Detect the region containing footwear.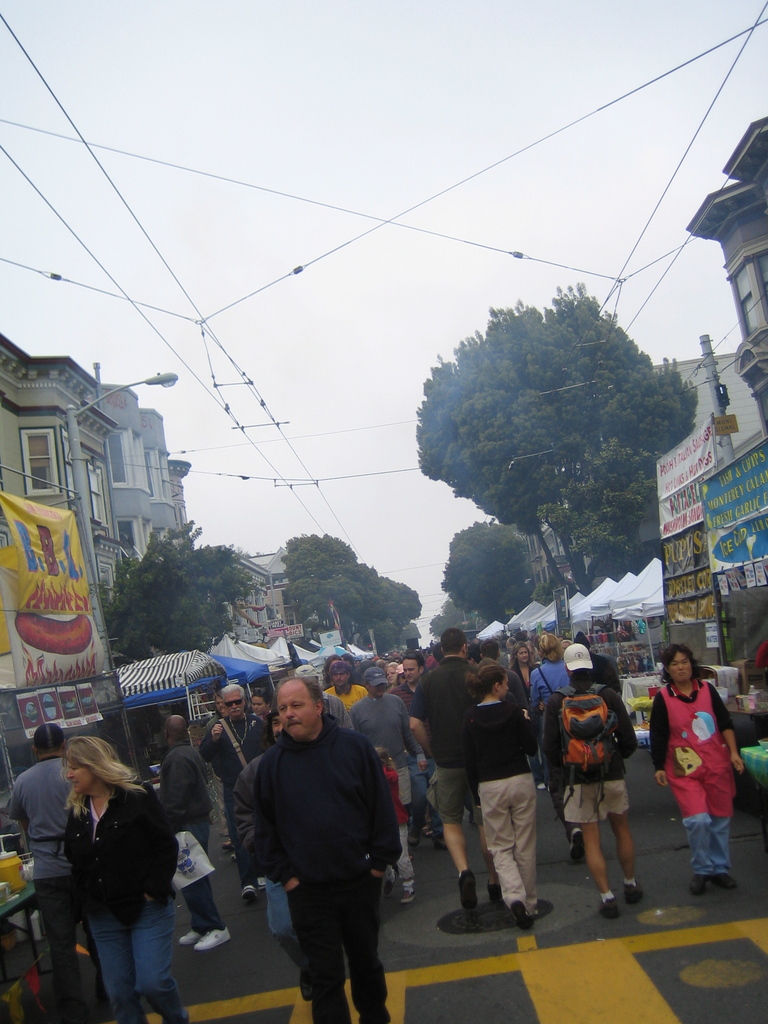
rect(403, 882, 415, 901).
